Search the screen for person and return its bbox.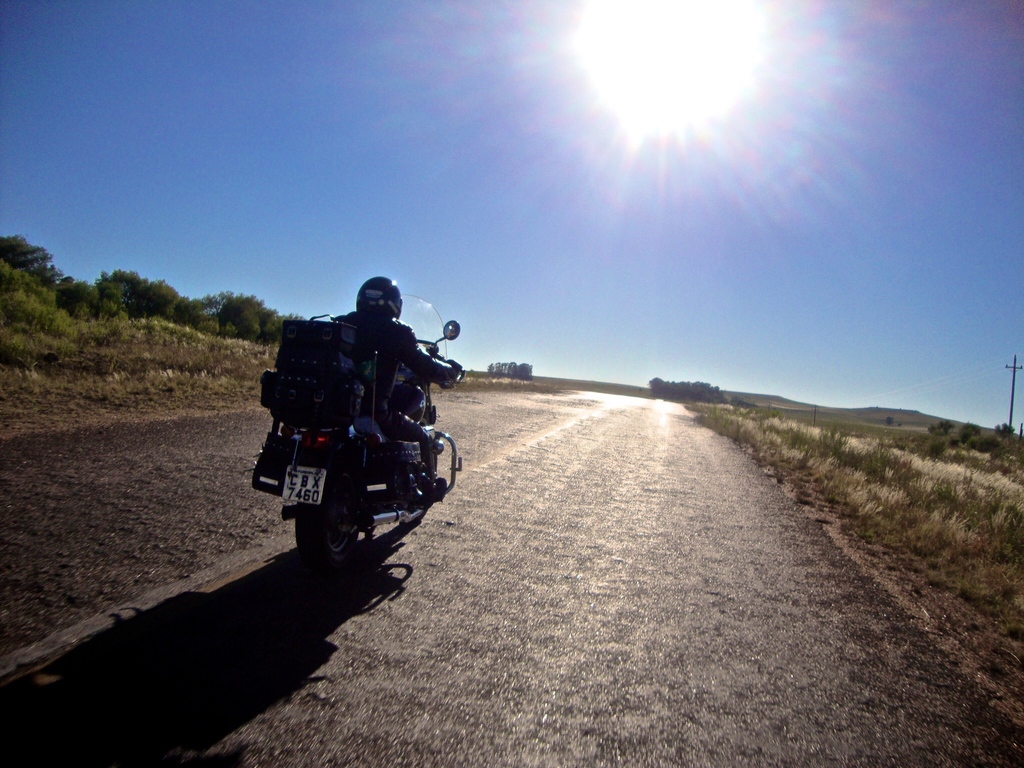
Found: 323, 276, 456, 512.
